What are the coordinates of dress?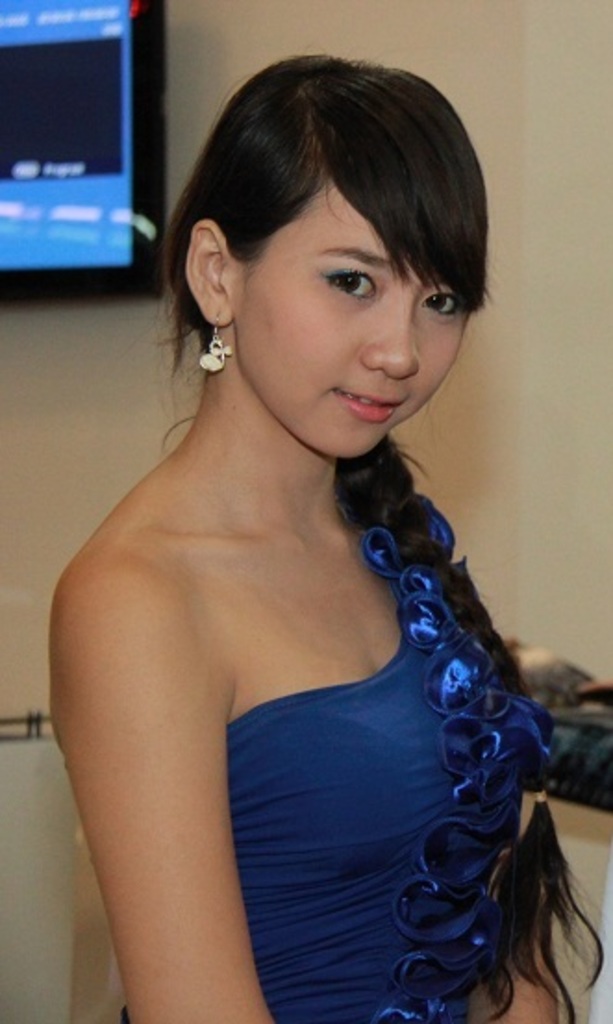
<box>120,493,556,1022</box>.
